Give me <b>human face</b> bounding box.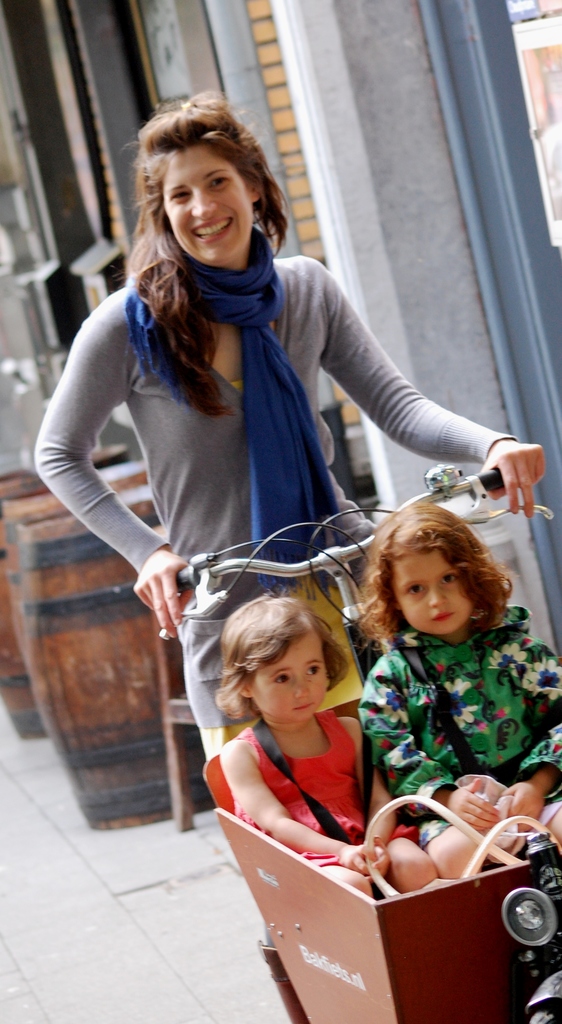
bbox(164, 143, 253, 268).
